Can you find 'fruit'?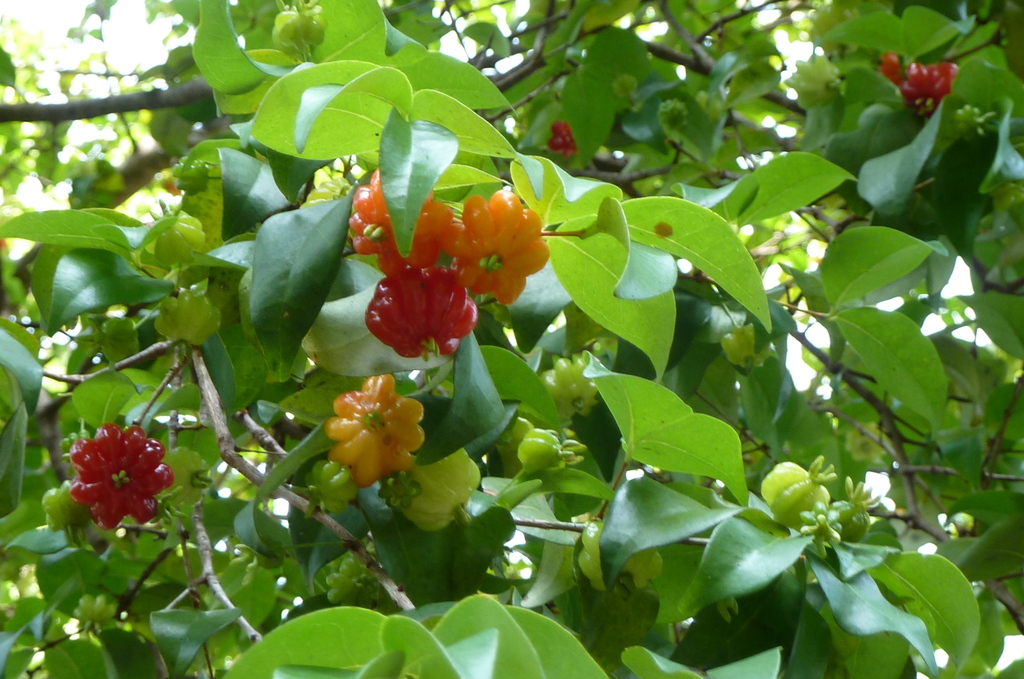
Yes, bounding box: Rect(538, 353, 597, 421).
